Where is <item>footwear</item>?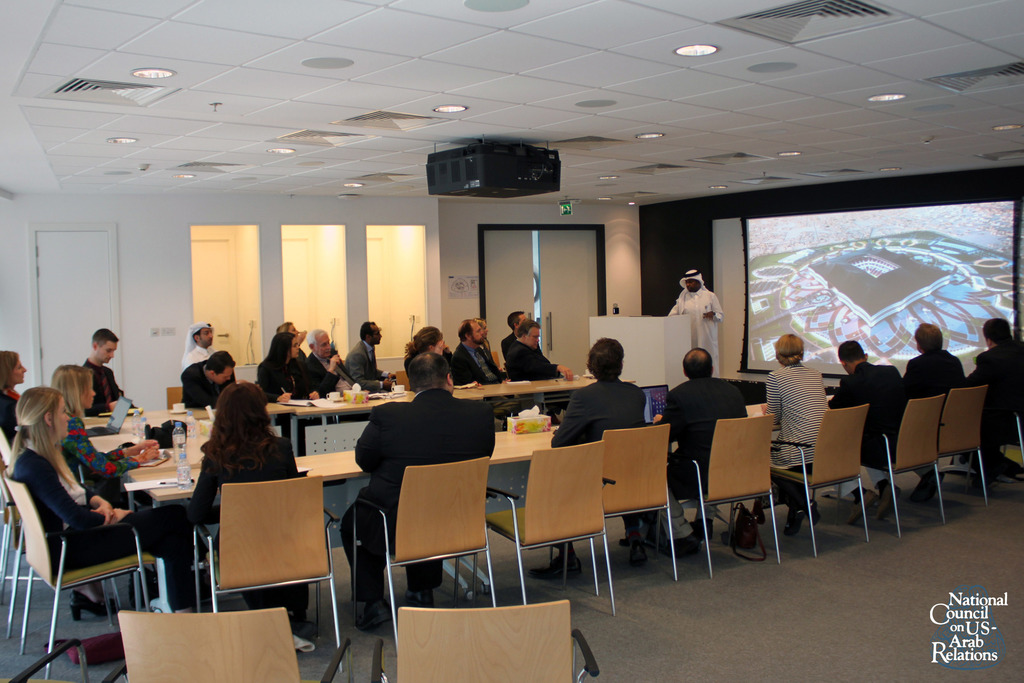
x1=628, y1=543, x2=646, y2=567.
